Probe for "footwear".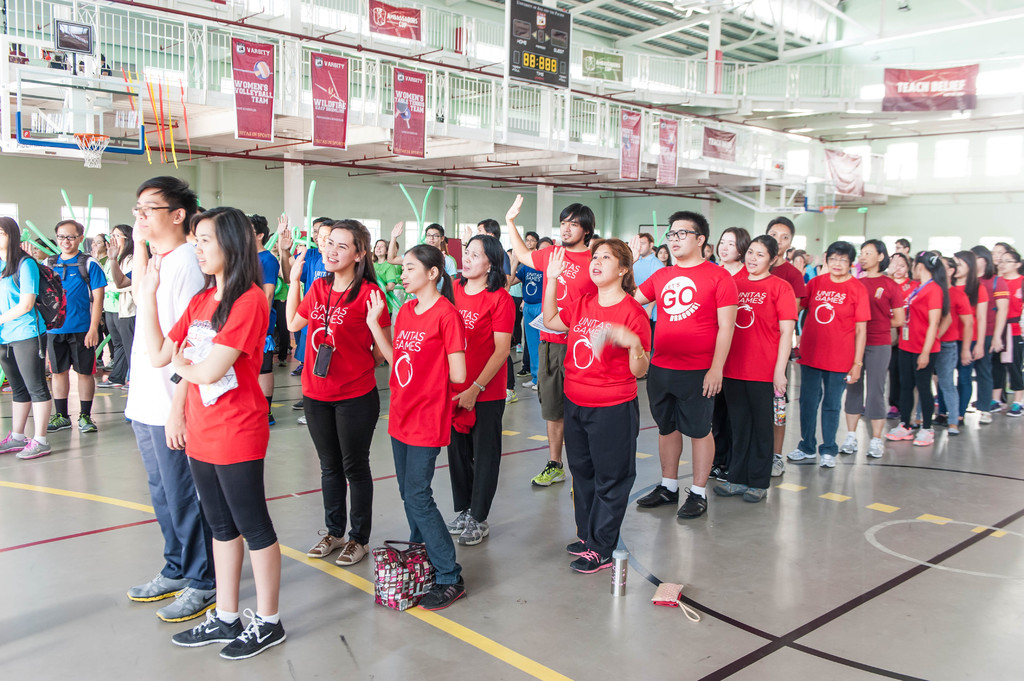
Probe result: 947/423/961/437.
